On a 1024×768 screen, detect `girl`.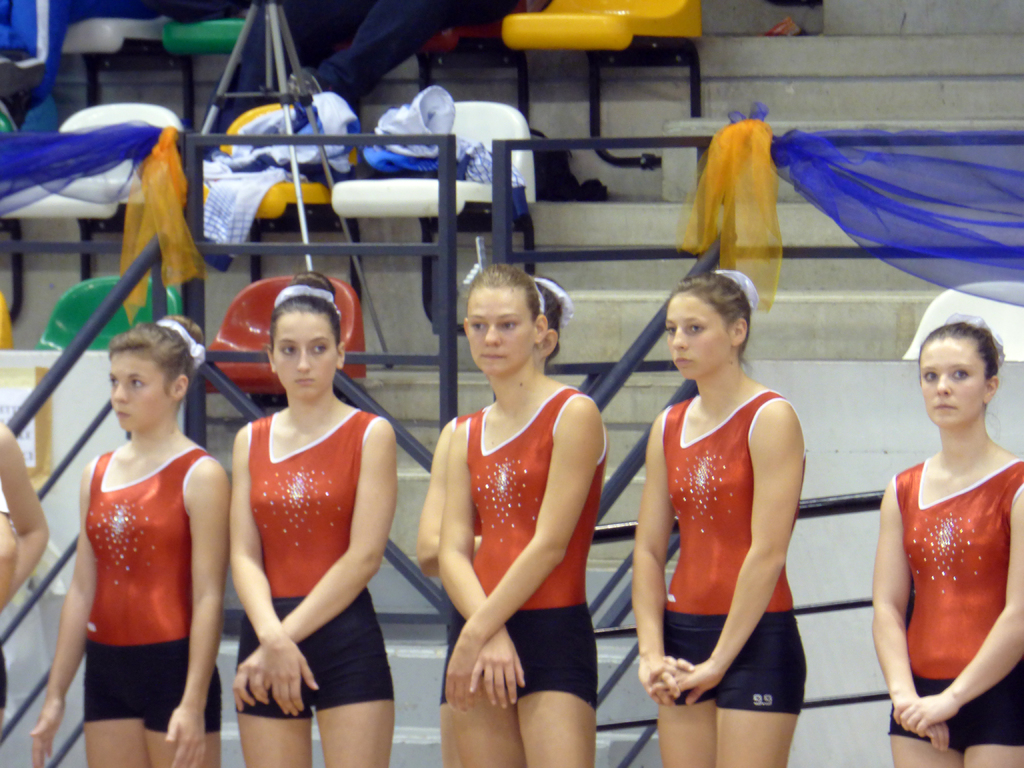
box(228, 271, 397, 767).
